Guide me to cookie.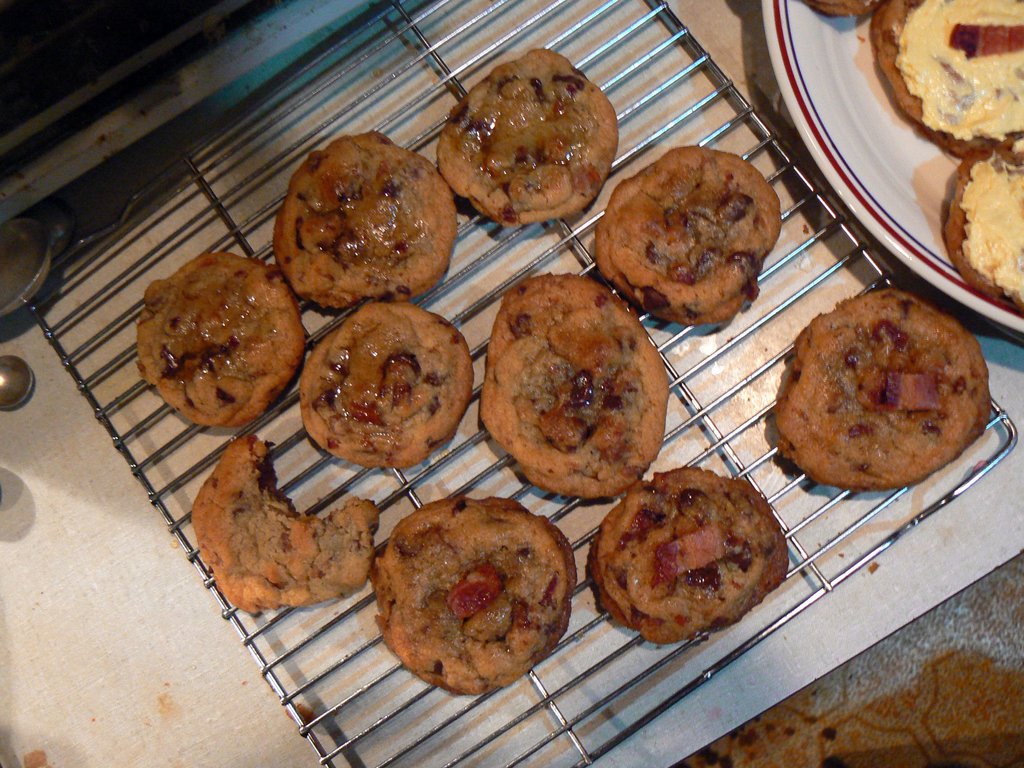
Guidance: x1=592 y1=143 x2=778 y2=327.
